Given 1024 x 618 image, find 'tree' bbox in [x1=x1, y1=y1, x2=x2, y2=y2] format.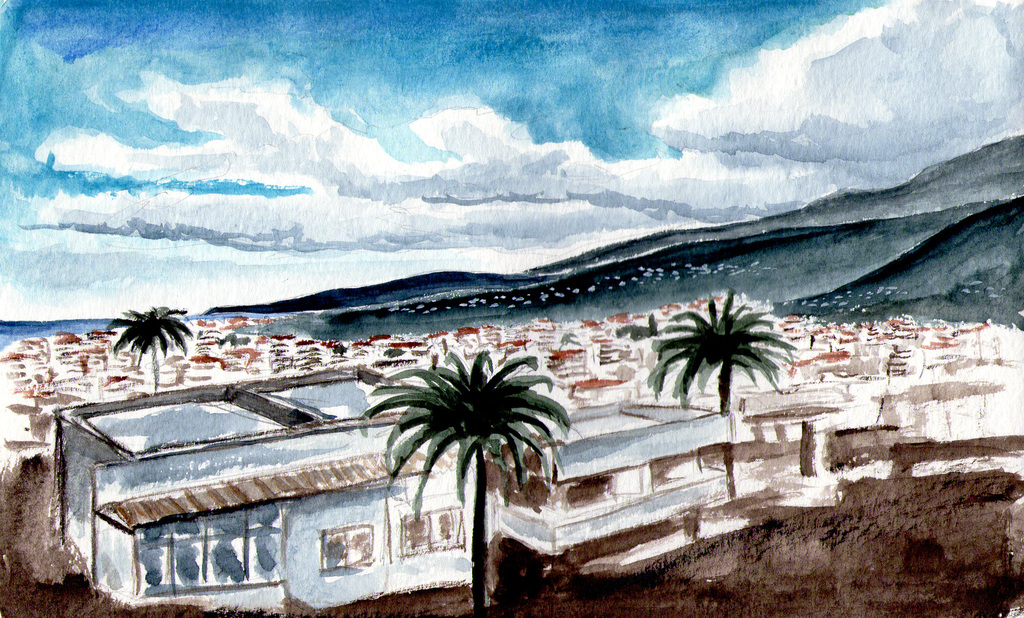
[x1=362, y1=351, x2=573, y2=617].
